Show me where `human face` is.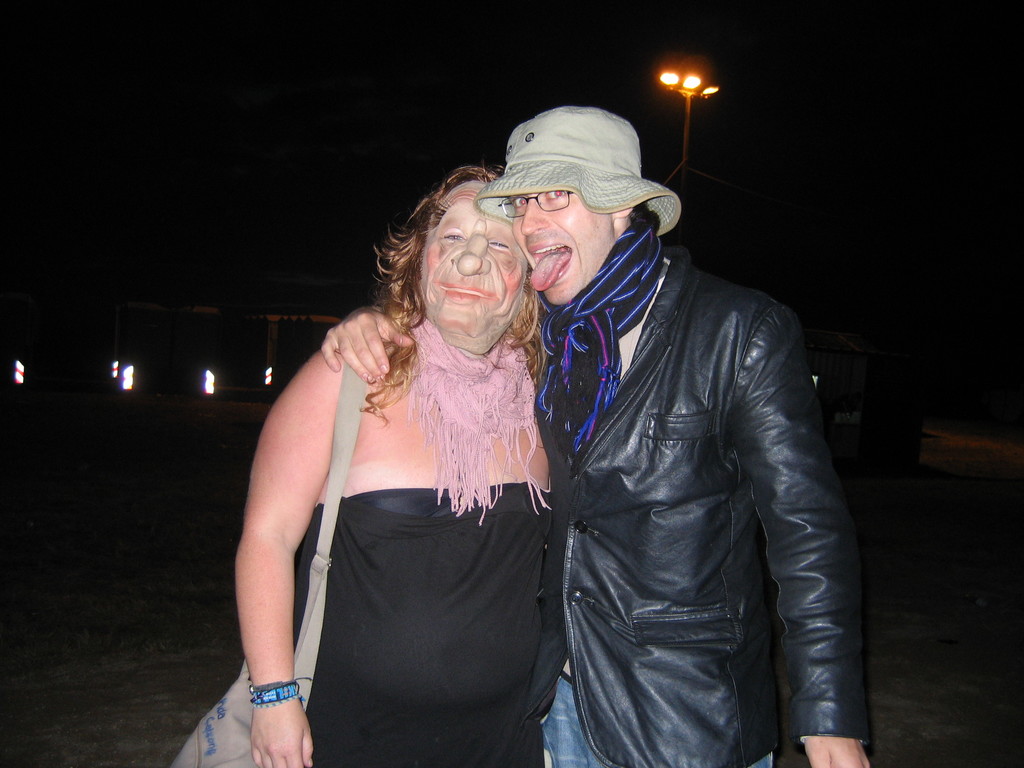
`human face` is at [left=512, top=184, right=609, bottom=304].
